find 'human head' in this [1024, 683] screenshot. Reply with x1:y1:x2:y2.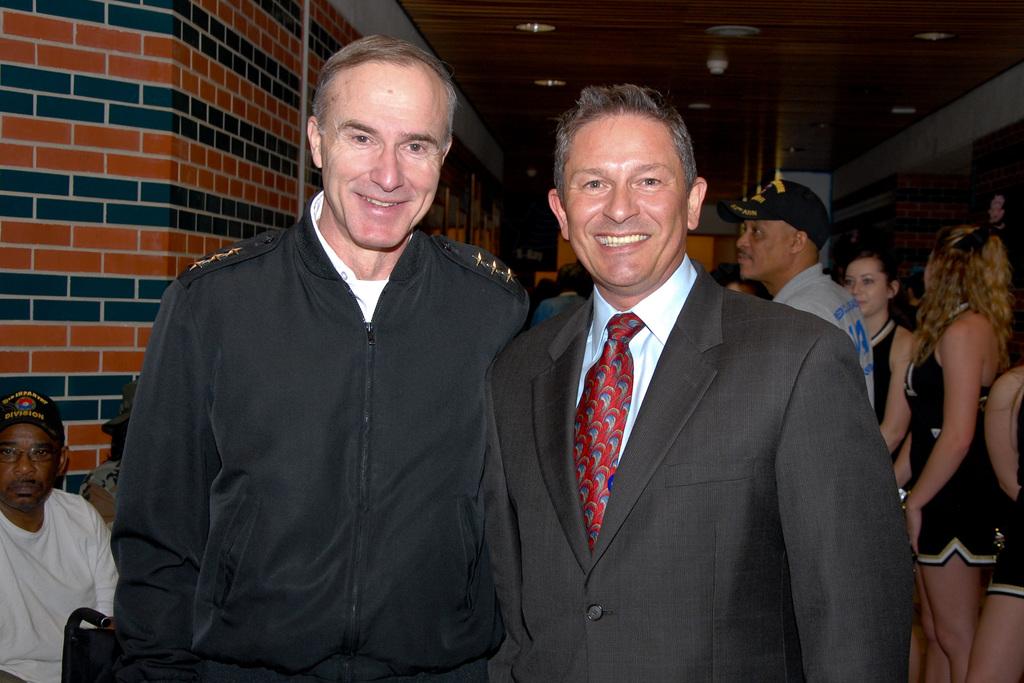
846:249:902:315.
